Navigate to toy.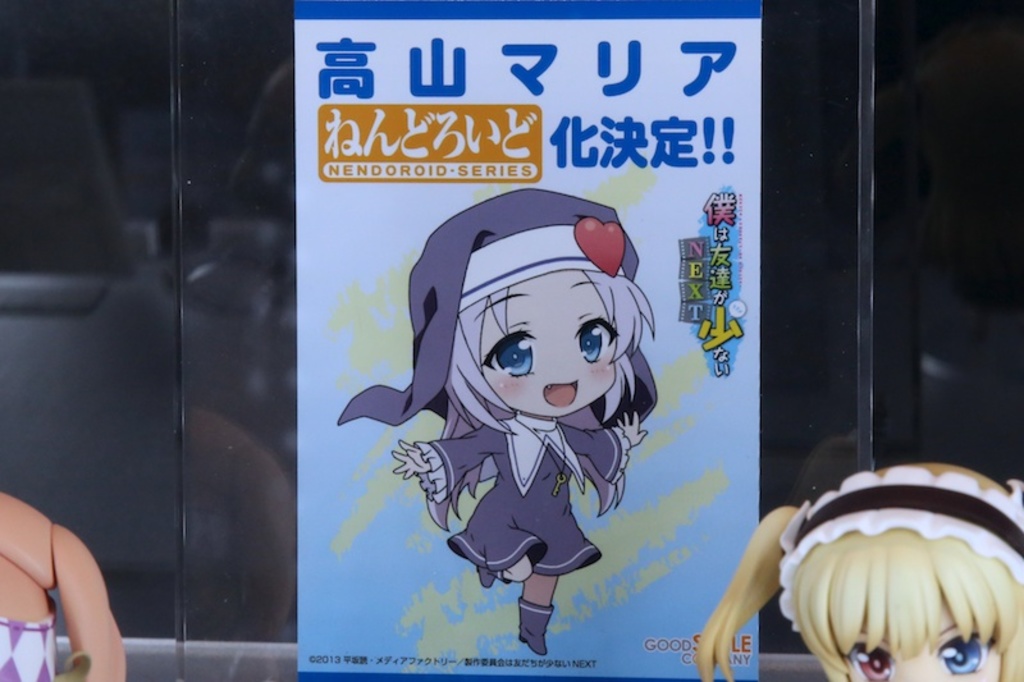
Navigation target: [698,459,1023,681].
